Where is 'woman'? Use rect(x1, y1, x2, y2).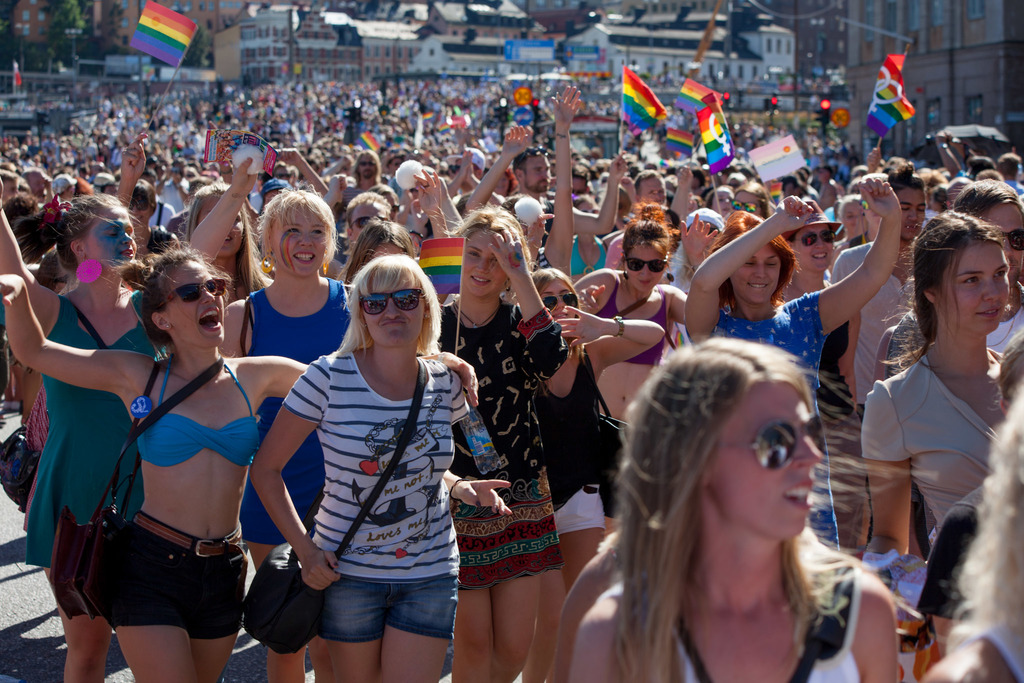
rect(435, 206, 577, 682).
